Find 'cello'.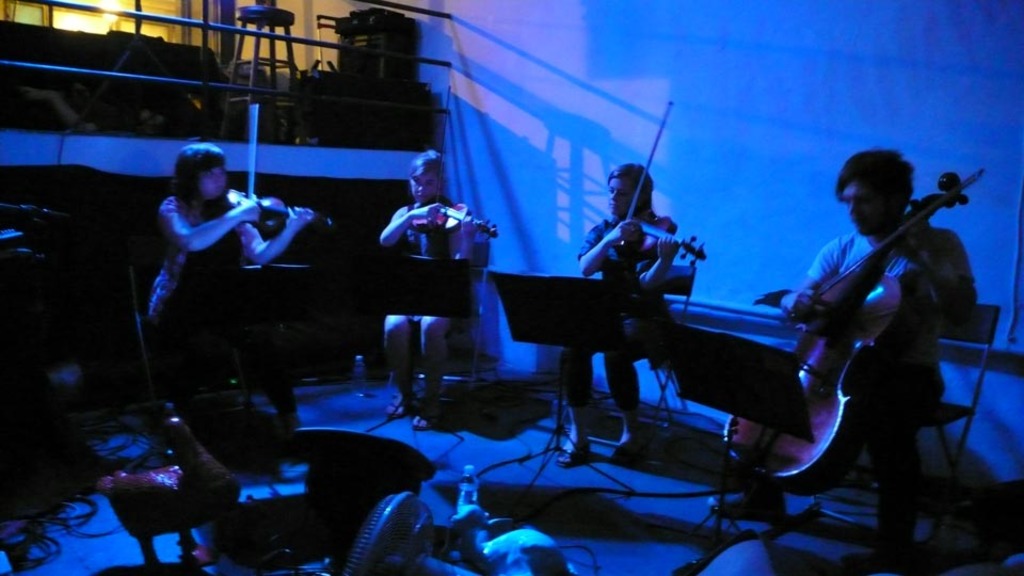
Rect(411, 75, 505, 251).
